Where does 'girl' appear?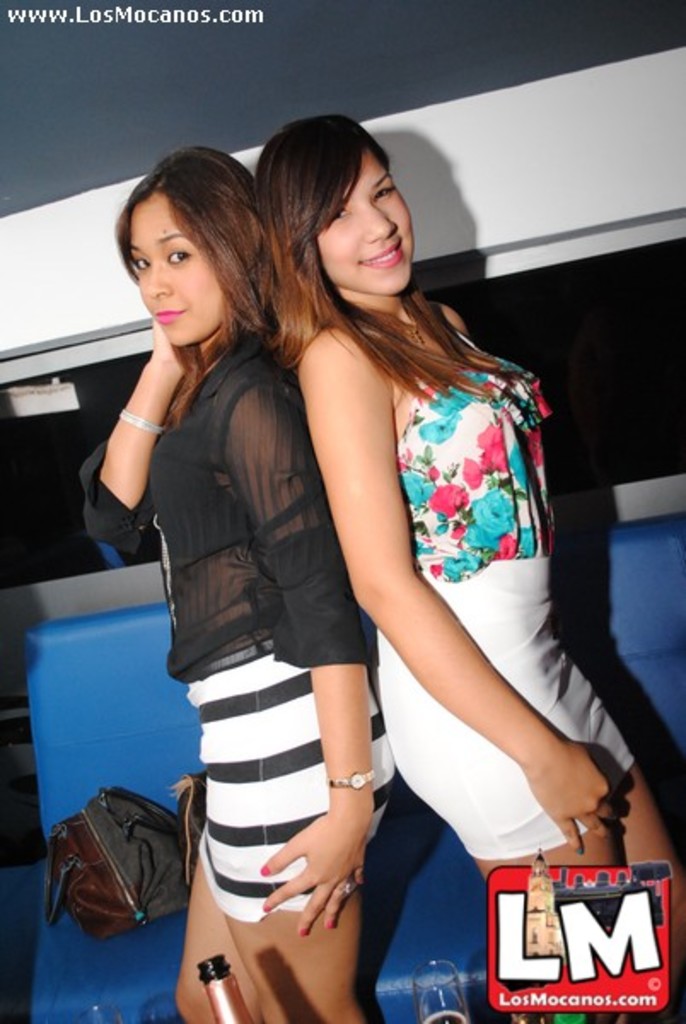
Appears at BBox(253, 113, 684, 1022).
